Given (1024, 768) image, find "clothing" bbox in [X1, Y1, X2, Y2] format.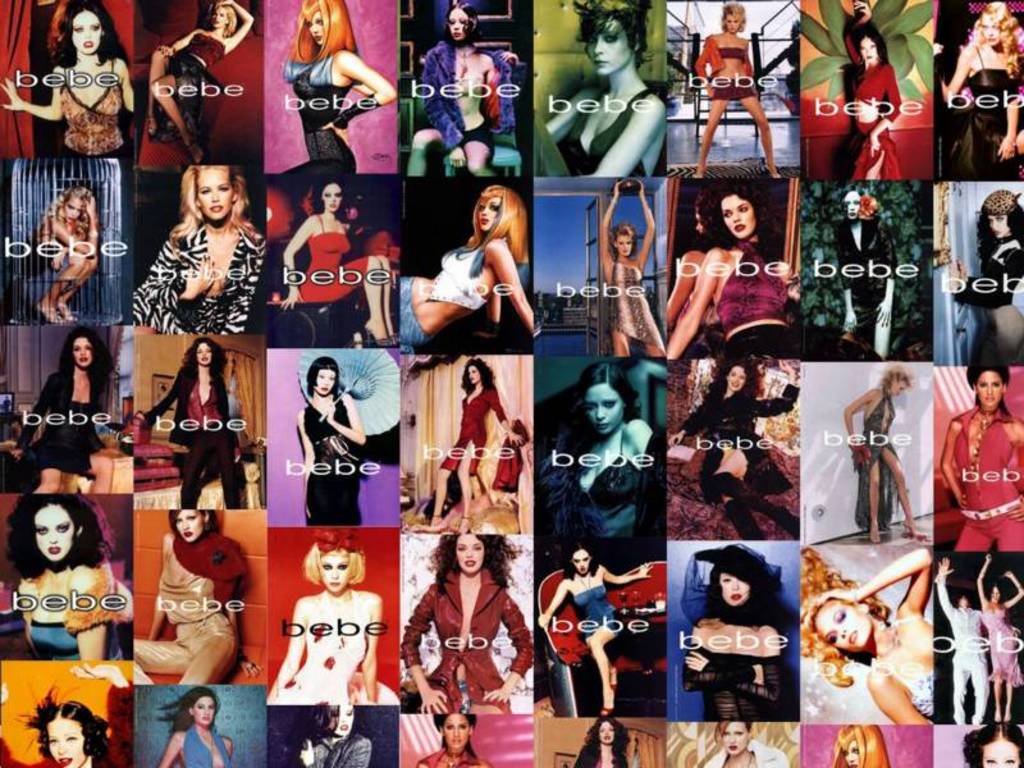
[682, 41, 760, 101].
